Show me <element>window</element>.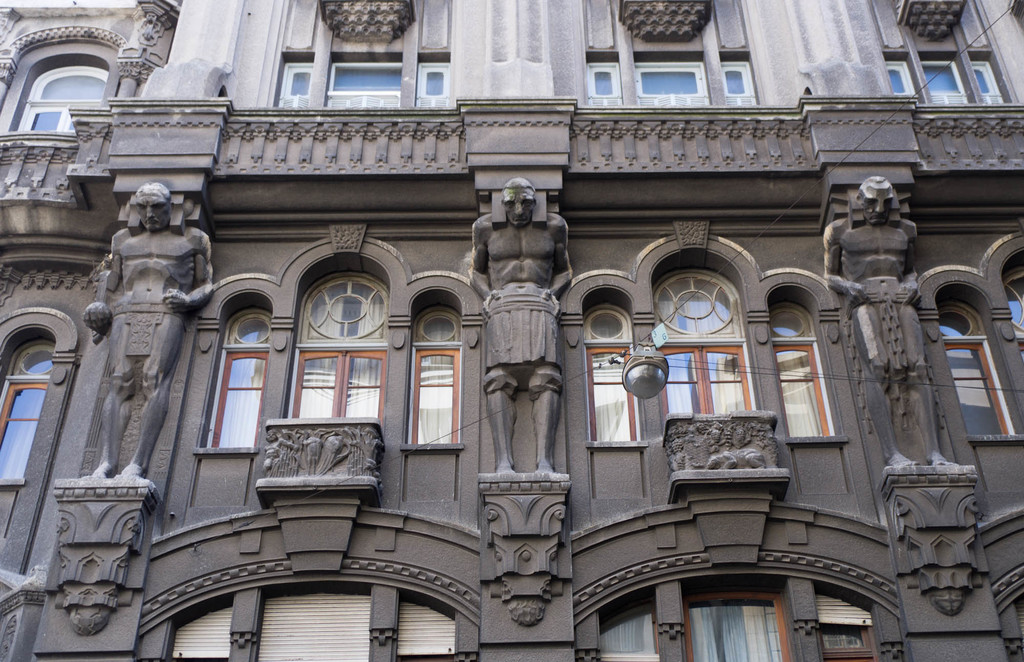
<element>window</element> is here: BBox(639, 59, 715, 110).
